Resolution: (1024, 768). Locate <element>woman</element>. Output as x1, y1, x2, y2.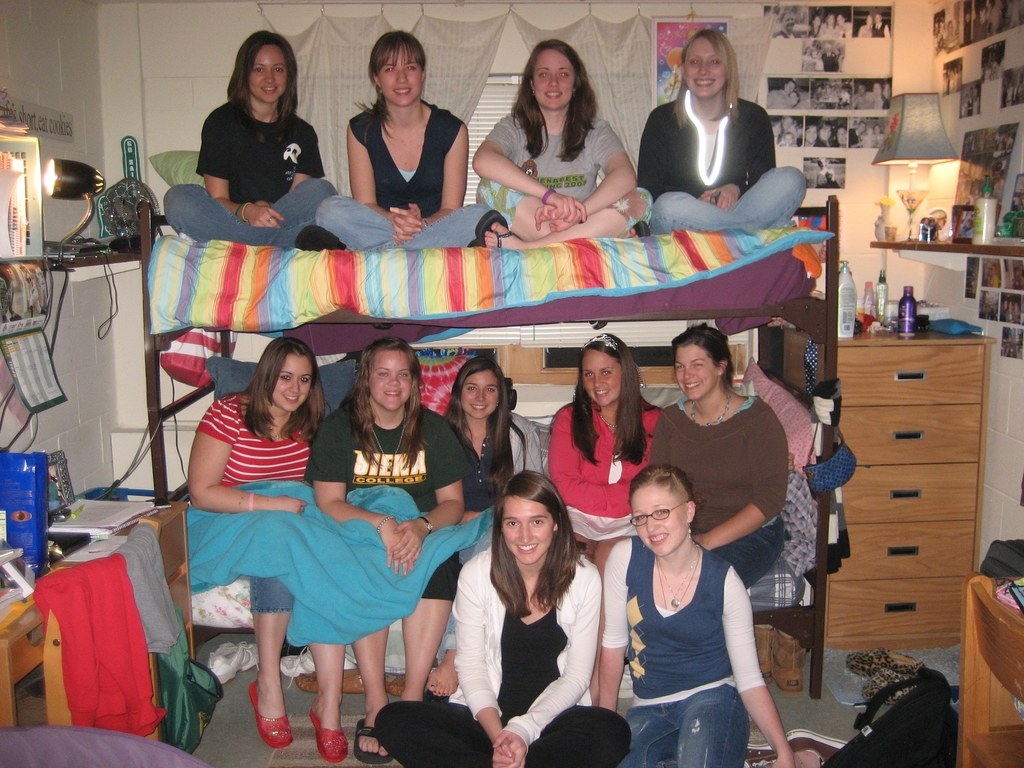
467, 37, 659, 252.
